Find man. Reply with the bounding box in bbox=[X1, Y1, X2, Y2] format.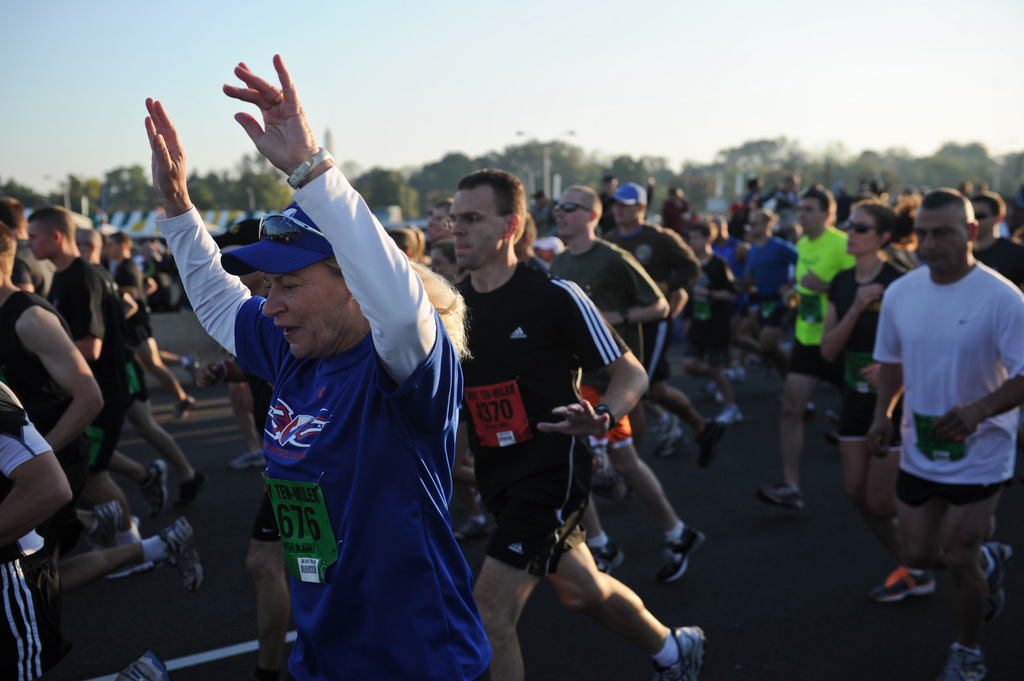
bbox=[964, 191, 1023, 289].
